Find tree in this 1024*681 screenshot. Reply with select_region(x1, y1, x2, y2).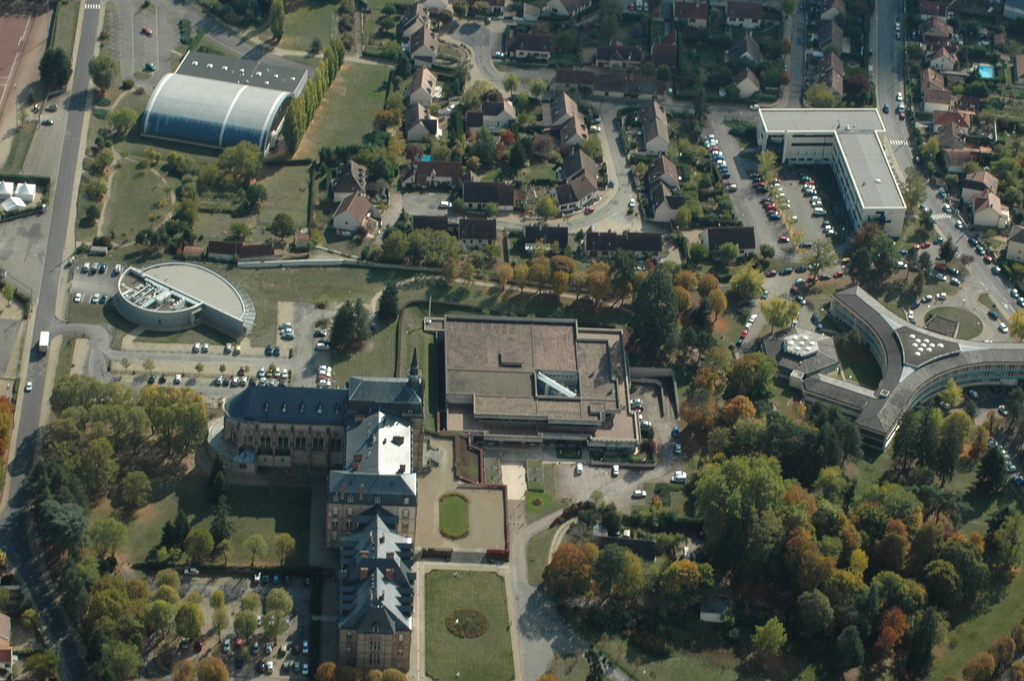
select_region(234, 609, 260, 652).
